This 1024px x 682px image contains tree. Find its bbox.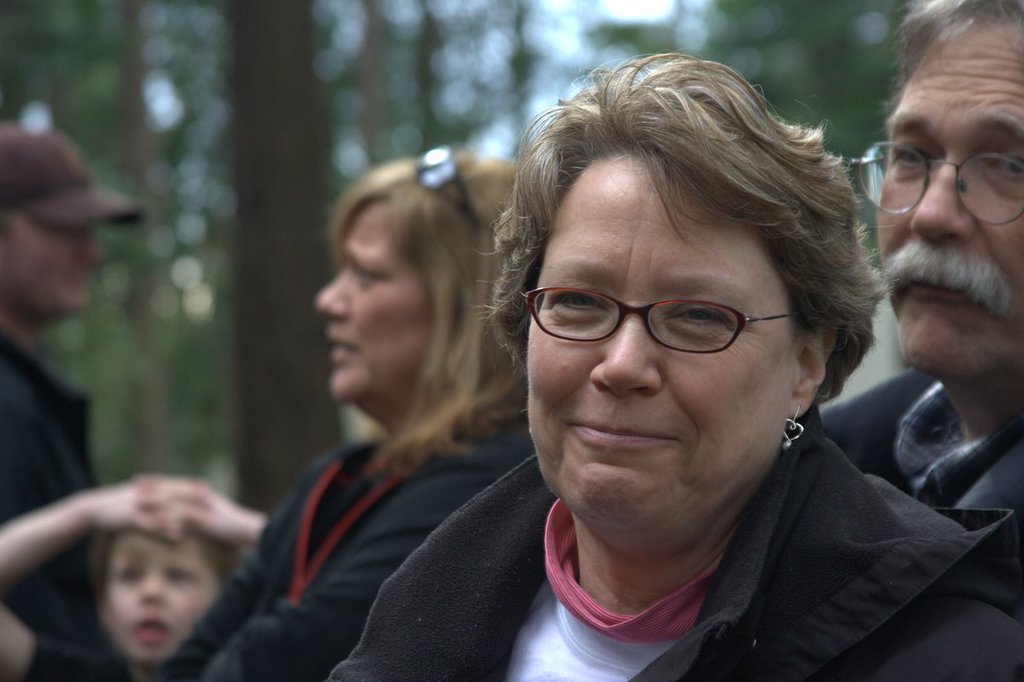
crop(0, 0, 62, 132).
